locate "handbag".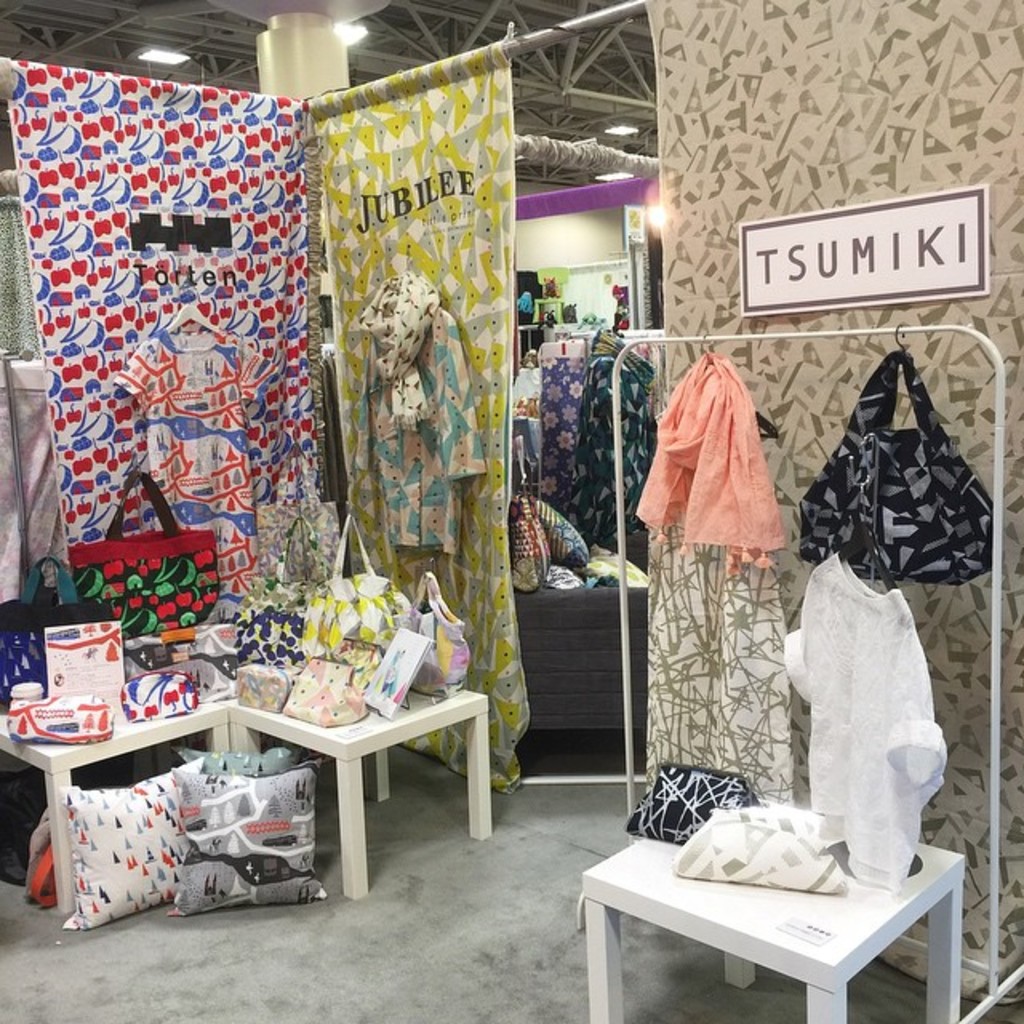
Bounding box: x1=243 y1=515 x2=315 y2=666.
